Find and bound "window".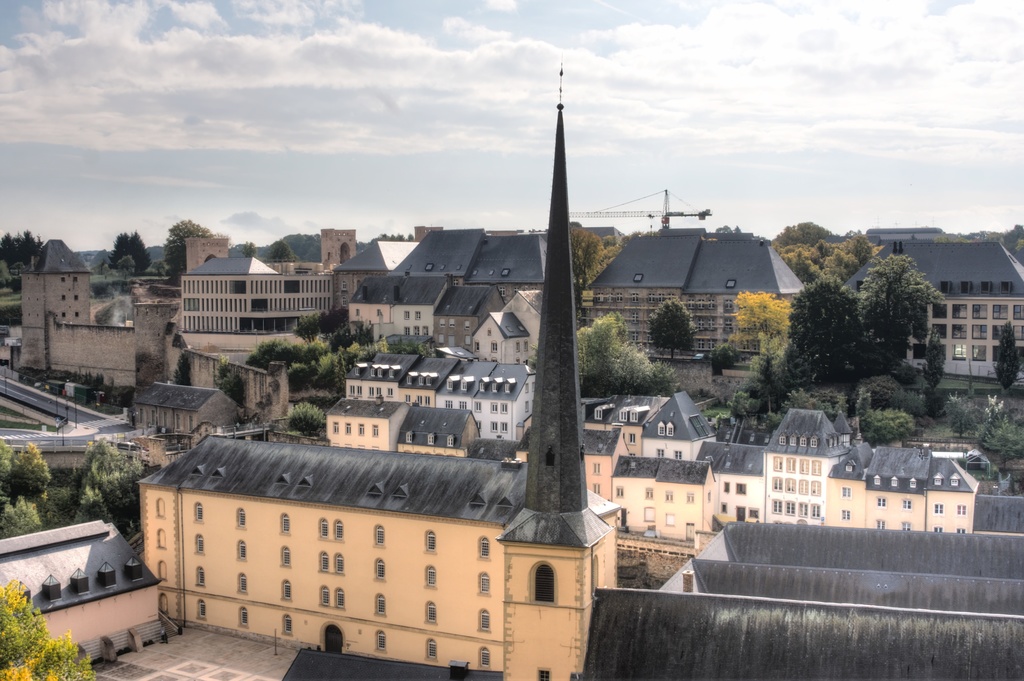
Bound: crop(872, 495, 886, 511).
